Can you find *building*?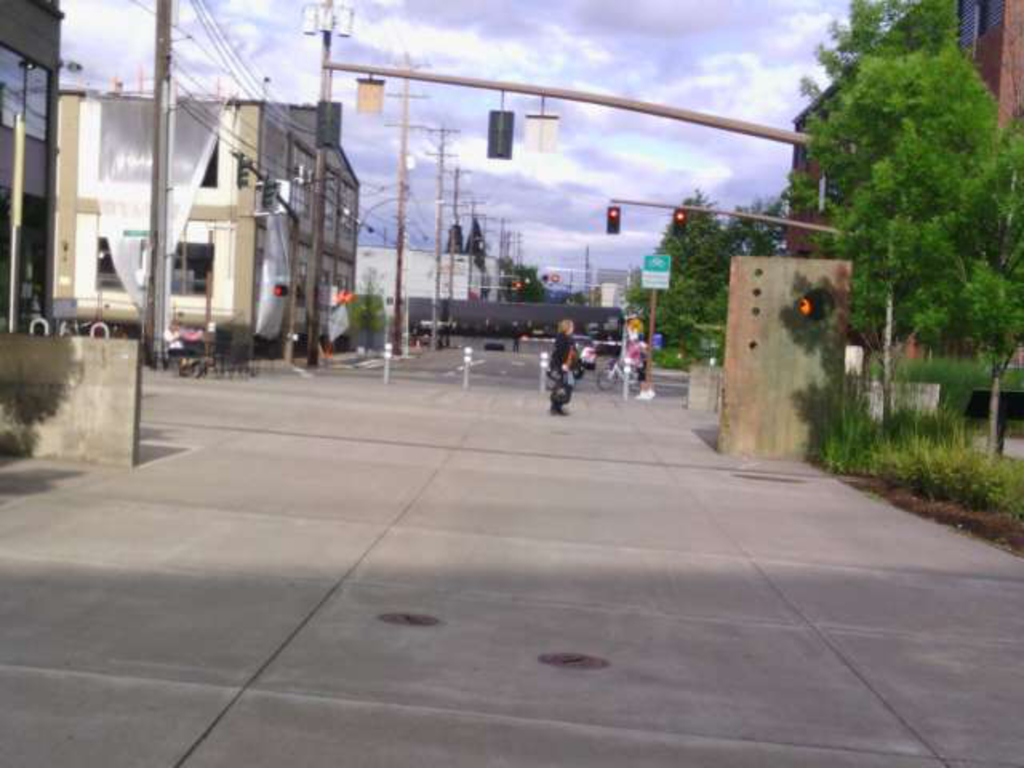
Yes, bounding box: 62, 86, 358, 358.
